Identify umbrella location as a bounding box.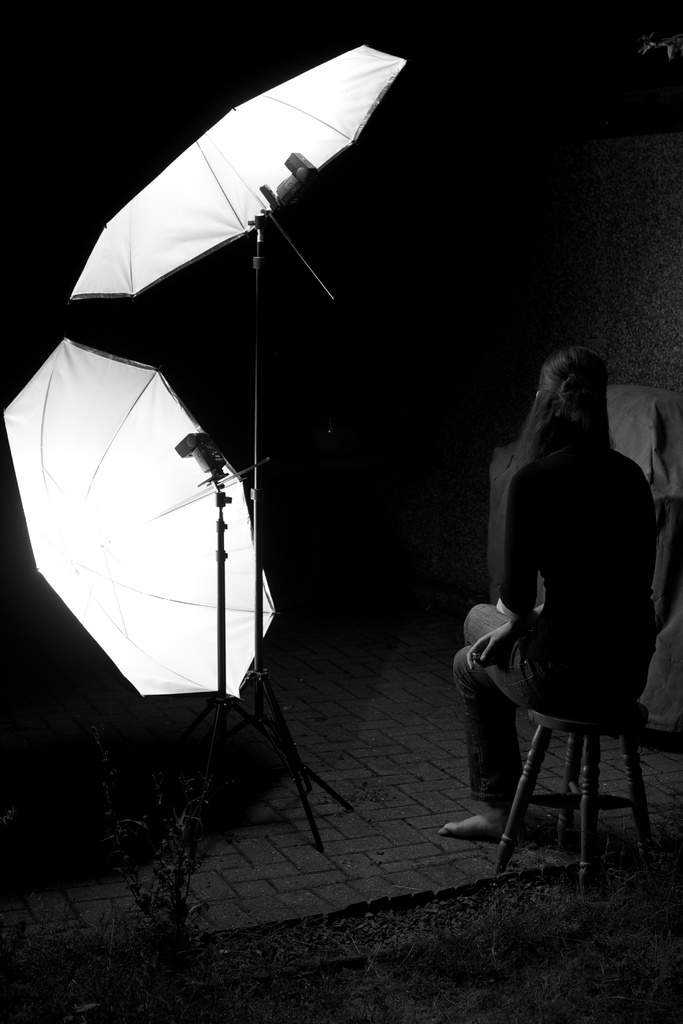
[0,337,287,703].
